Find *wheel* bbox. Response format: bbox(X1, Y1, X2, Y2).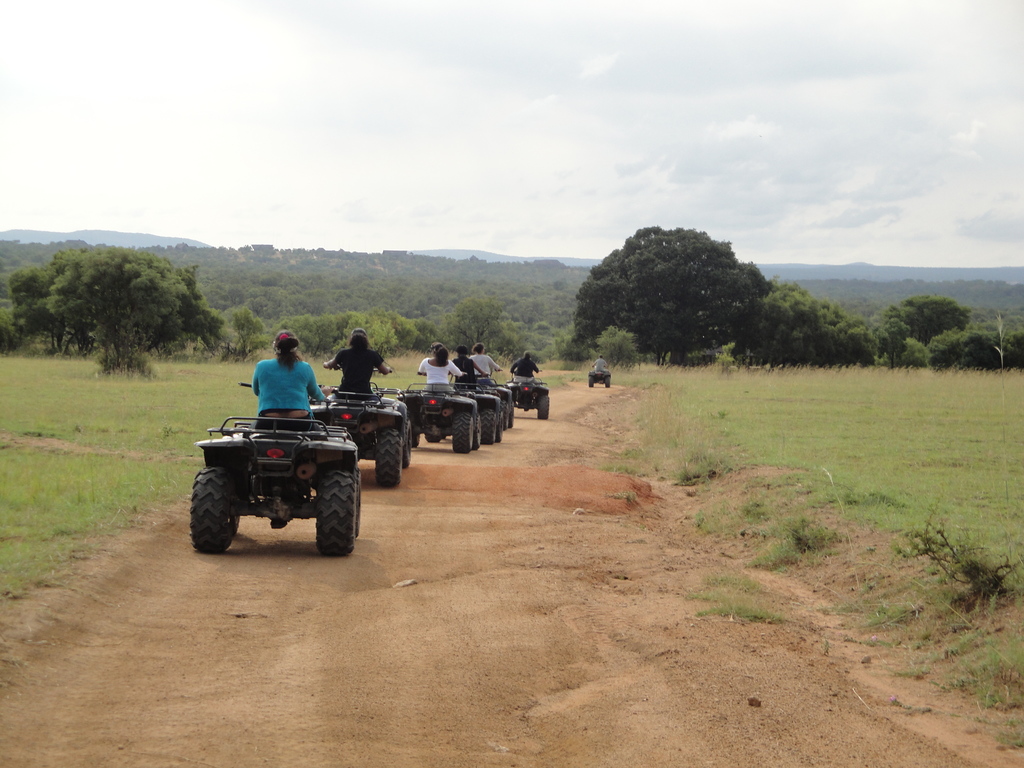
bbox(355, 469, 361, 541).
